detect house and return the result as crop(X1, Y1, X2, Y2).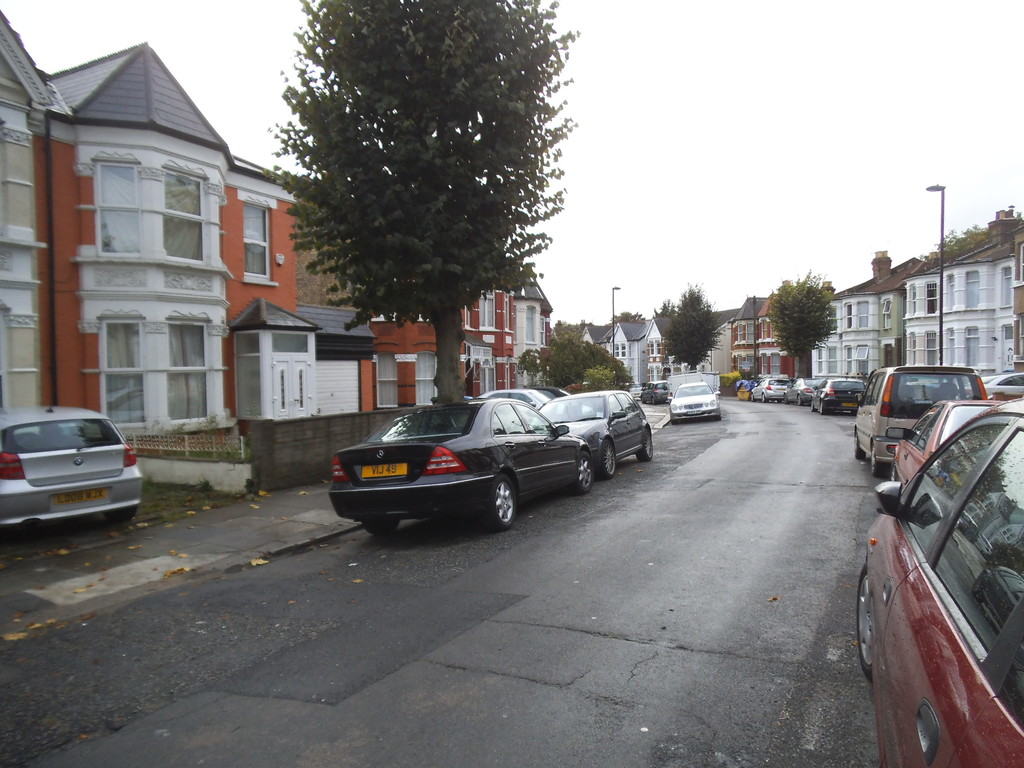
crop(576, 321, 648, 397).
